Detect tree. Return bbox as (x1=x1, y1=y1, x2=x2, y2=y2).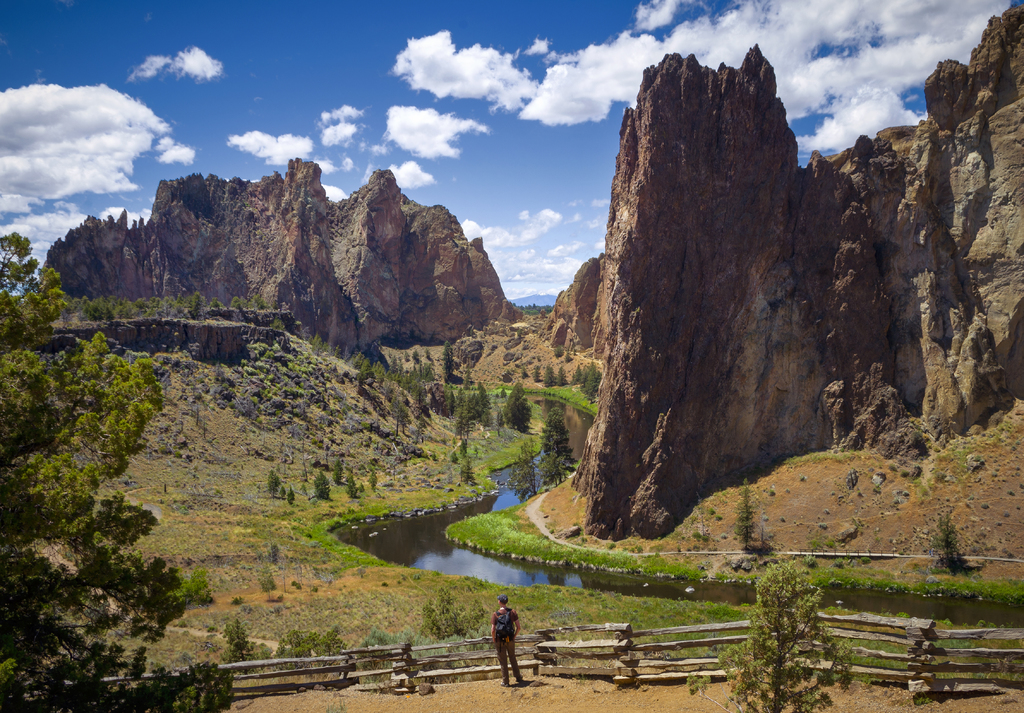
(x1=284, y1=486, x2=298, y2=506).
